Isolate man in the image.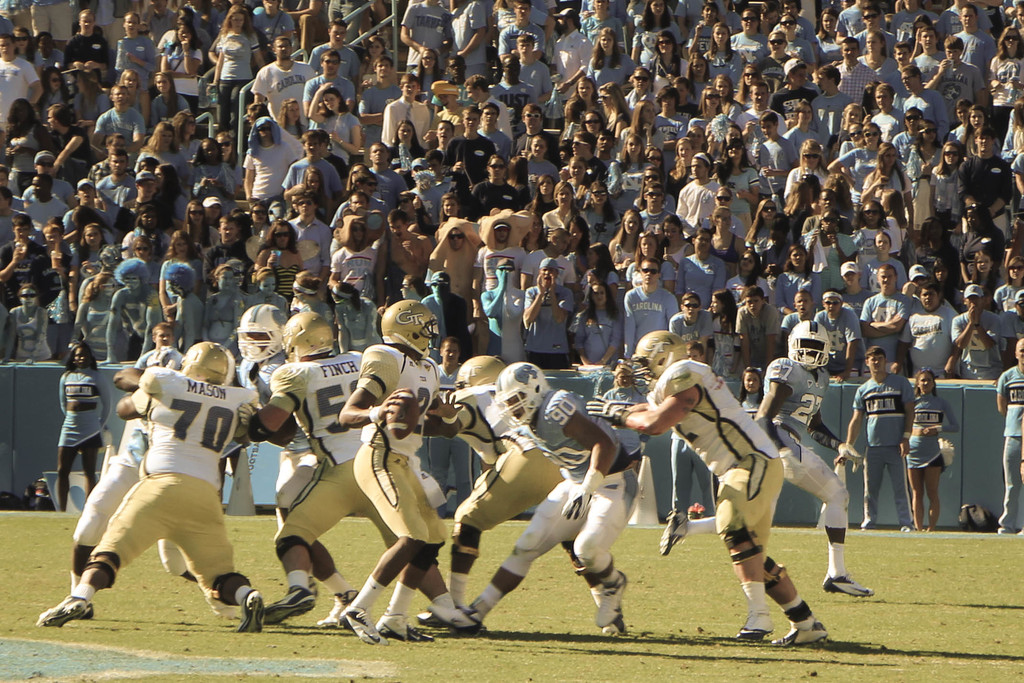
Isolated region: select_region(672, 293, 714, 350).
